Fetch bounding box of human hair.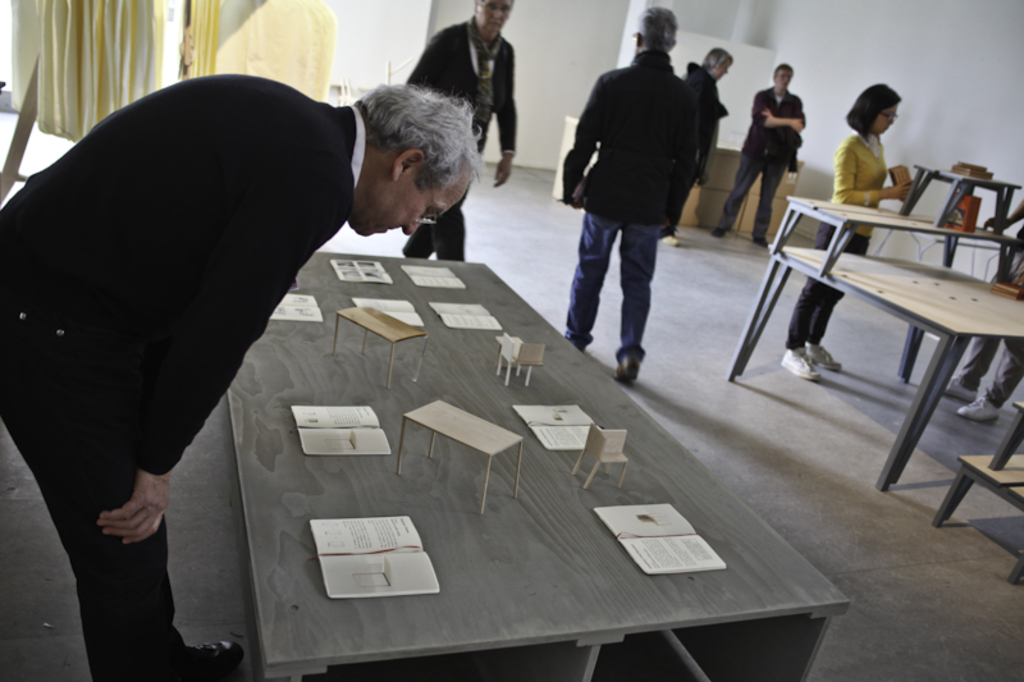
Bbox: box=[326, 69, 474, 212].
